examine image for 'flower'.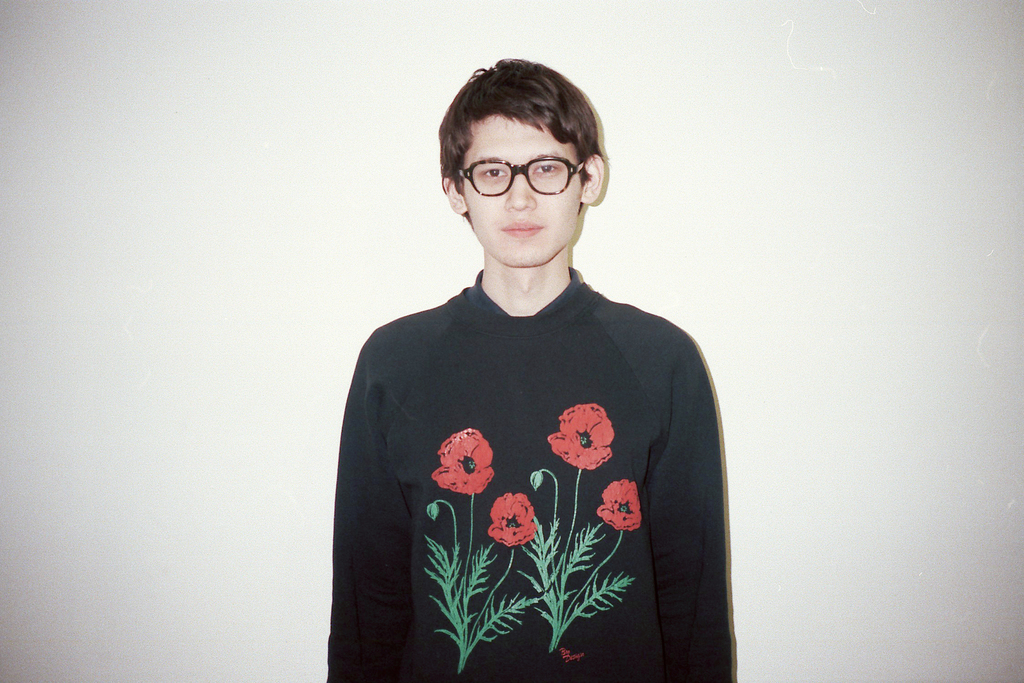
Examination result: (590, 477, 645, 536).
